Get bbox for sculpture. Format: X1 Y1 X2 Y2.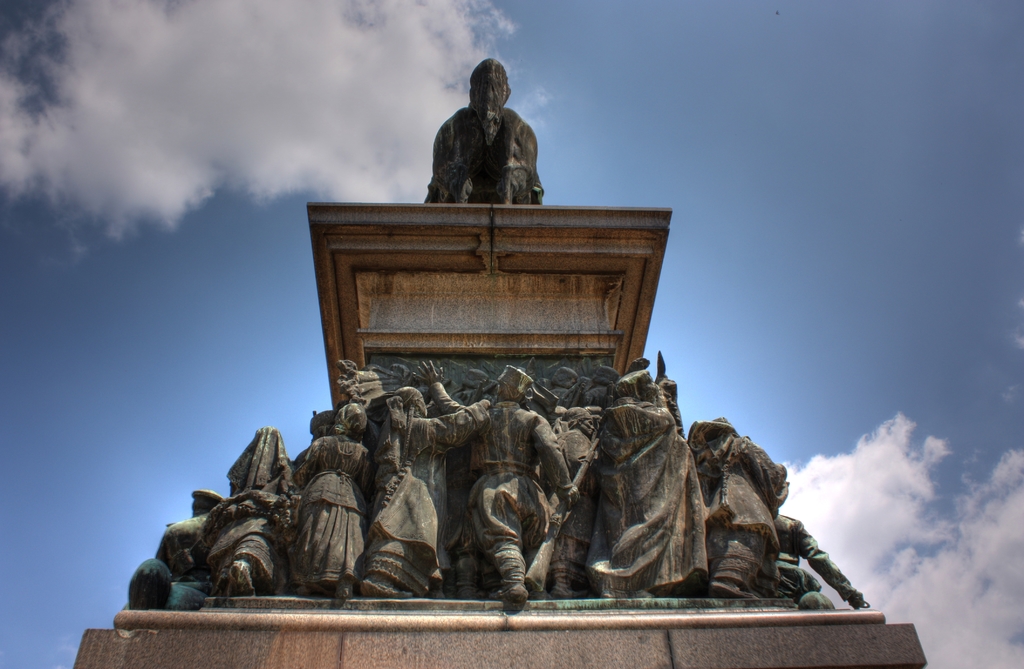
184 423 296 601.
